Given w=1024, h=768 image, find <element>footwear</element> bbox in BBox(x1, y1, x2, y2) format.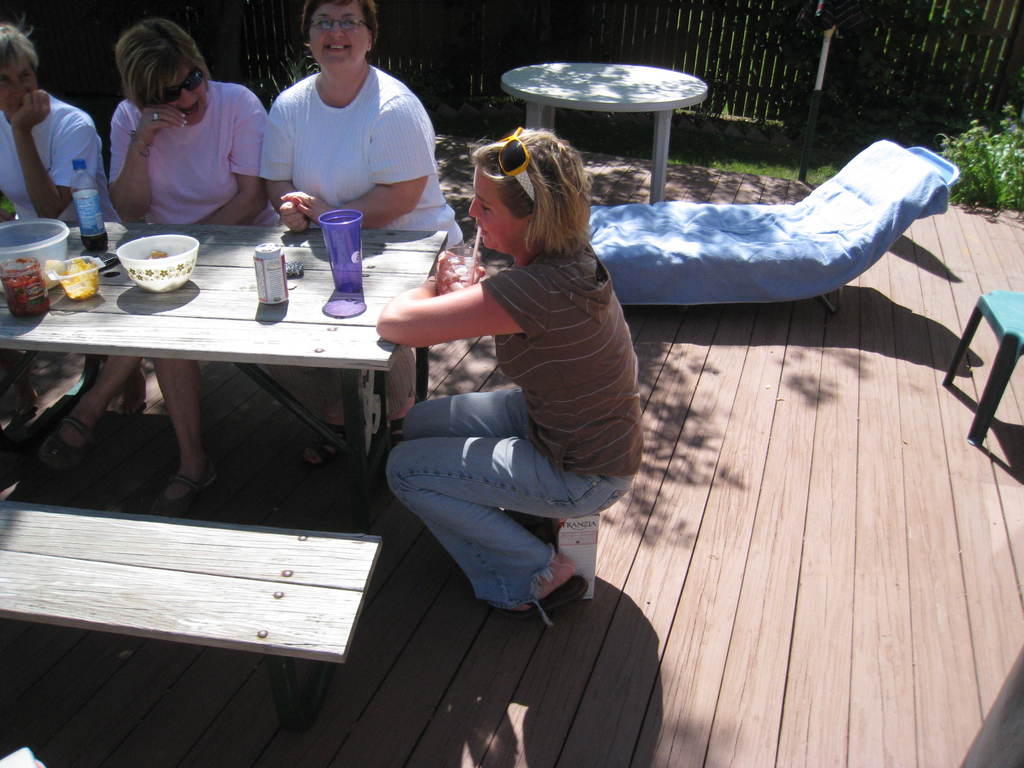
BBox(301, 420, 354, 464).
